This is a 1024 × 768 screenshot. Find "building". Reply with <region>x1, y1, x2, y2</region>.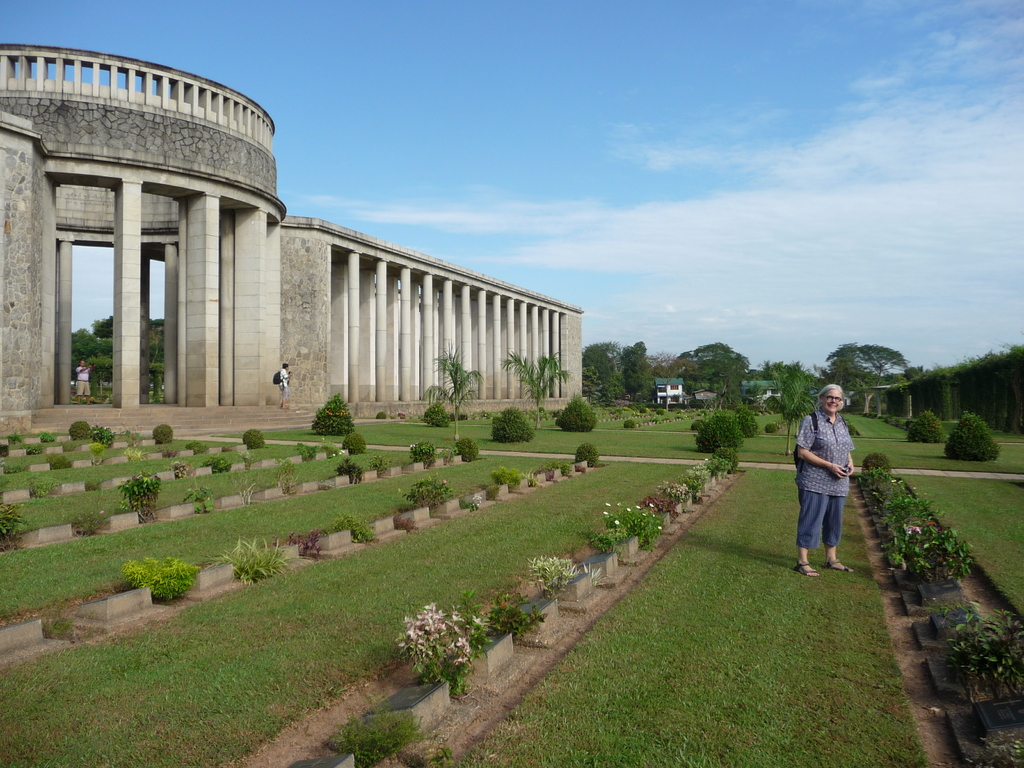
<region>647, 371, 697, 416</region>.
